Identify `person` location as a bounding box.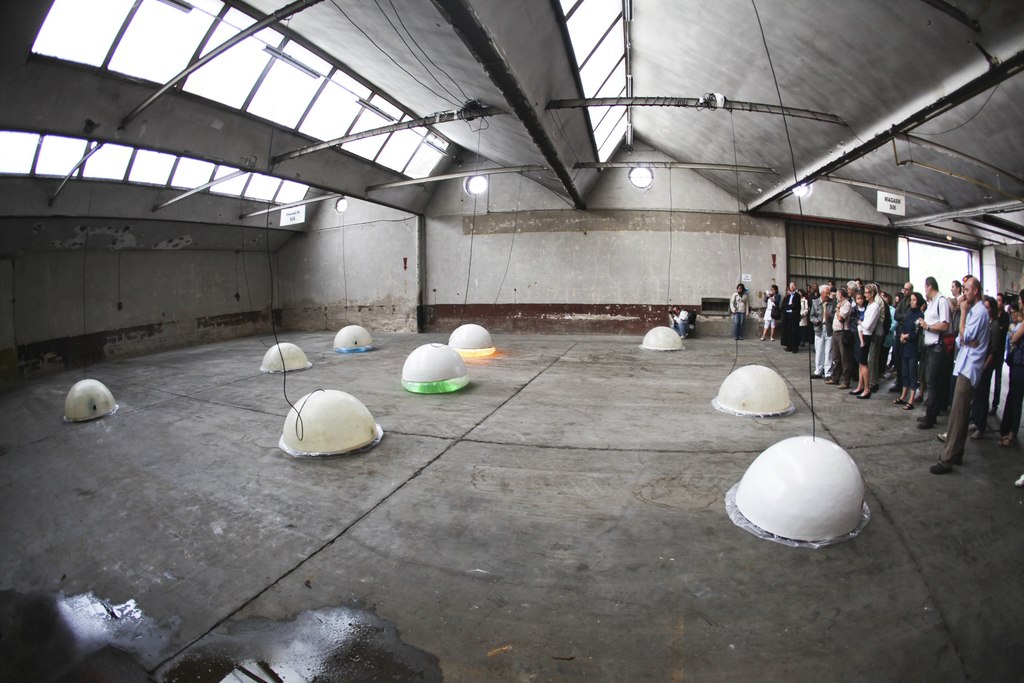
x1=769, y1=270, x2=1023, y2=454.
